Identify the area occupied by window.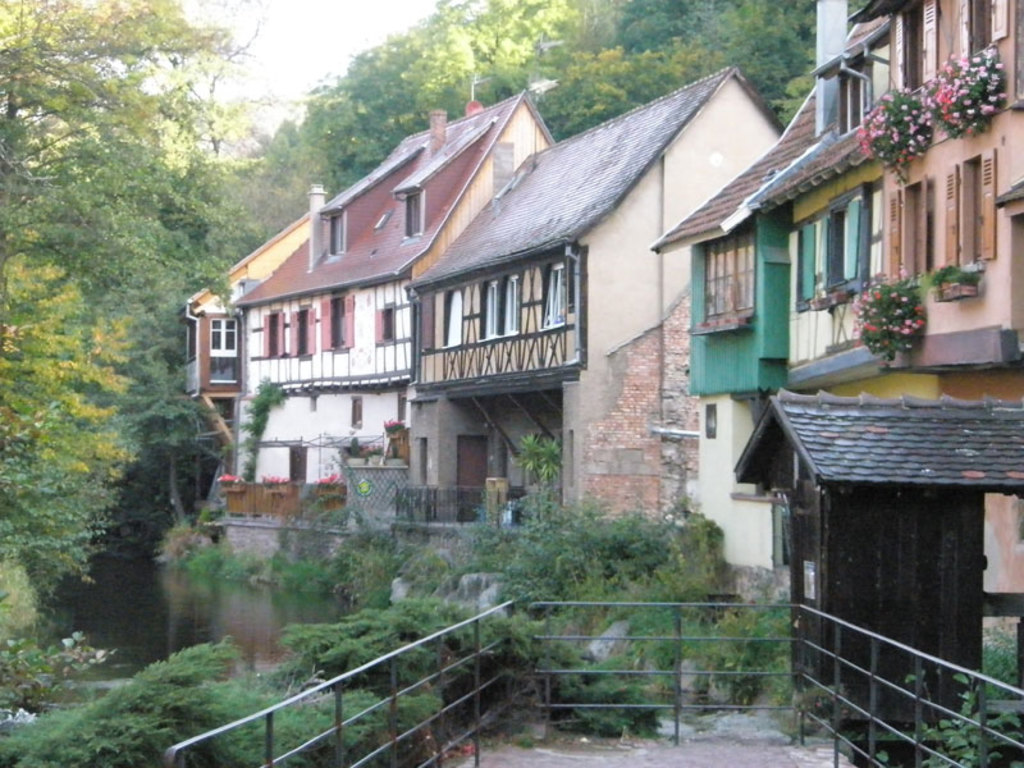
Area: 701,399,717,440.
